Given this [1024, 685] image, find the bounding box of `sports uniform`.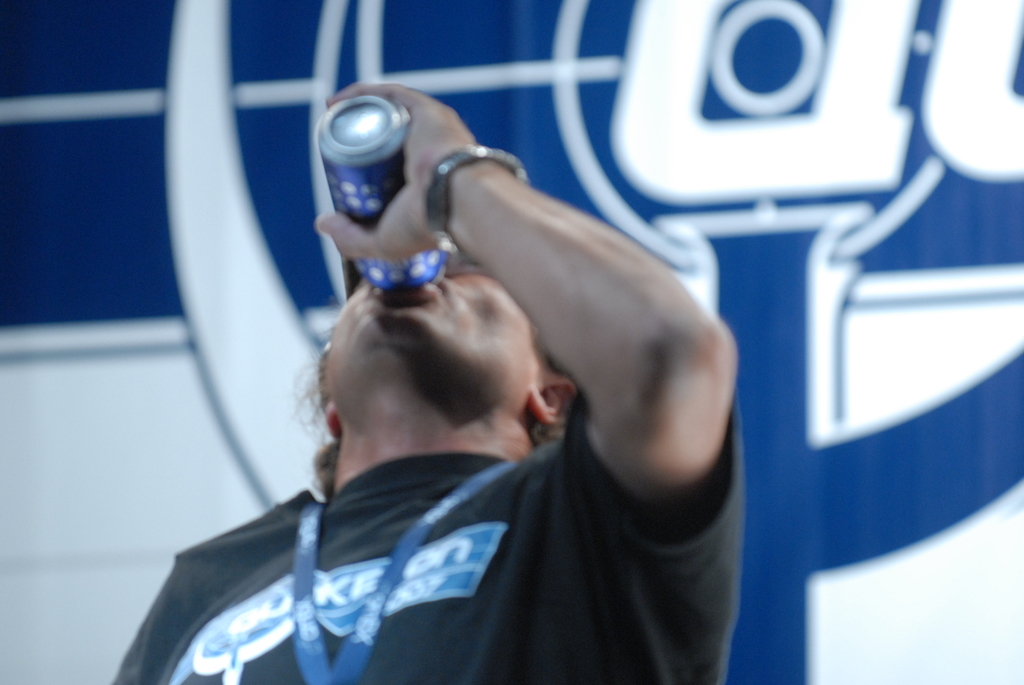
box=[107, 360, 745, 684].
